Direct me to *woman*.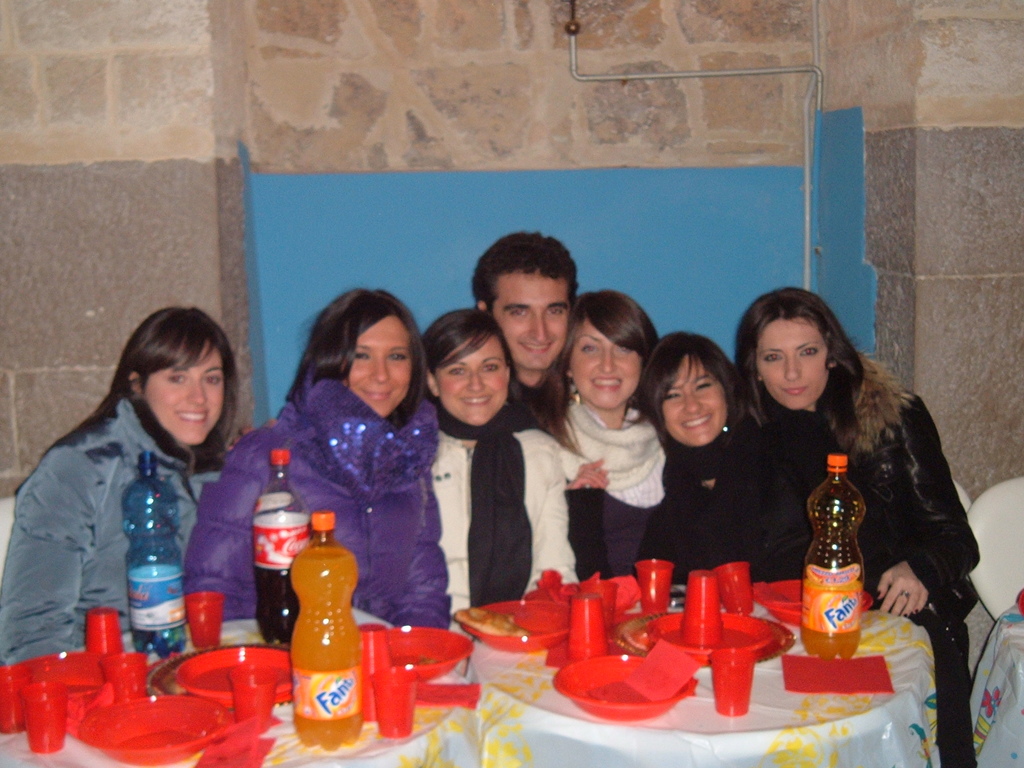
Direction: {"left": 563, "top": 287, "right": 673, "bottom": 580}.
